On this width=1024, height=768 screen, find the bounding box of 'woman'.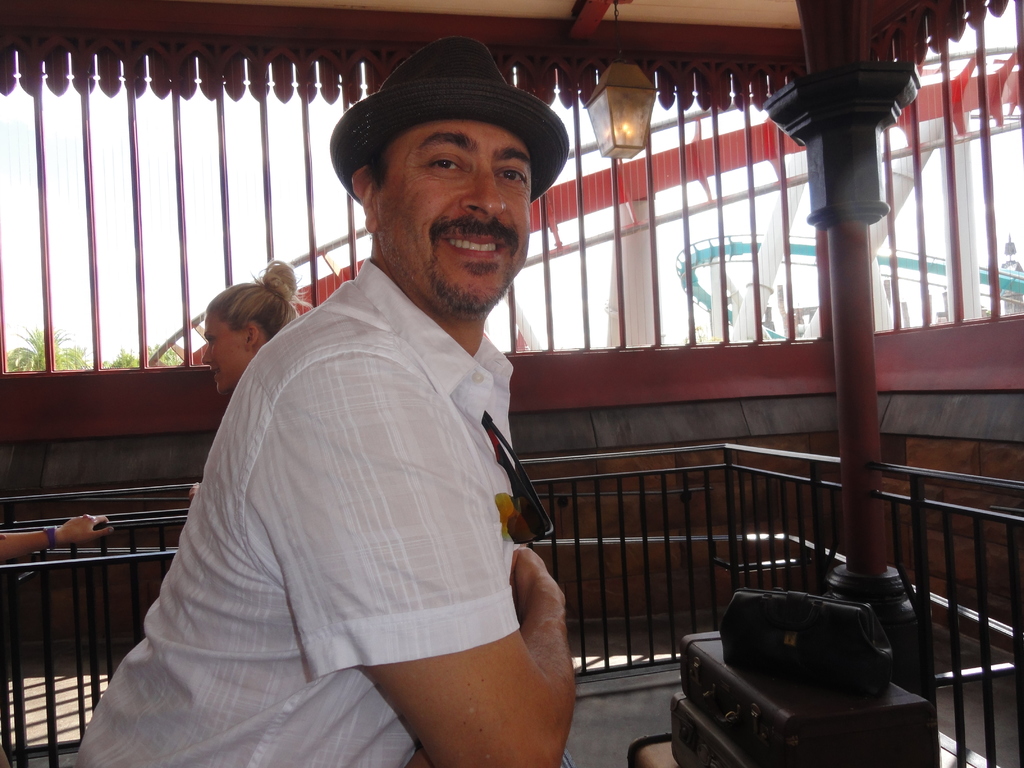
Bounding box: detection(187, 252, 320, 496).
